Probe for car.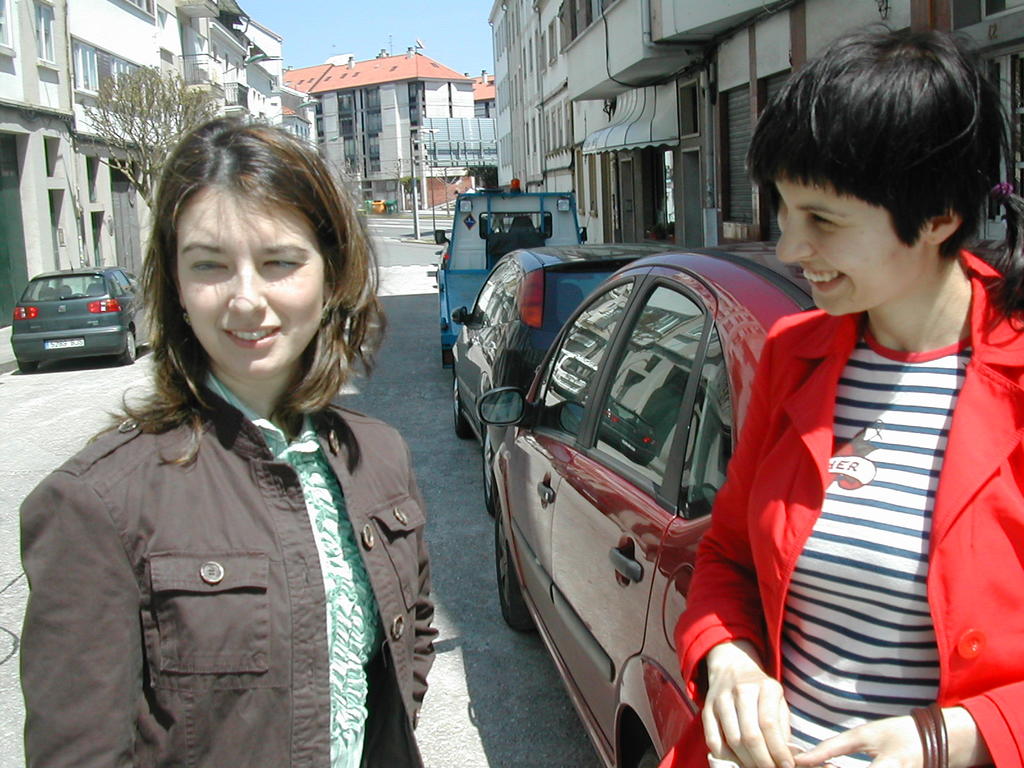
Probe result: 476,247,826,767.
